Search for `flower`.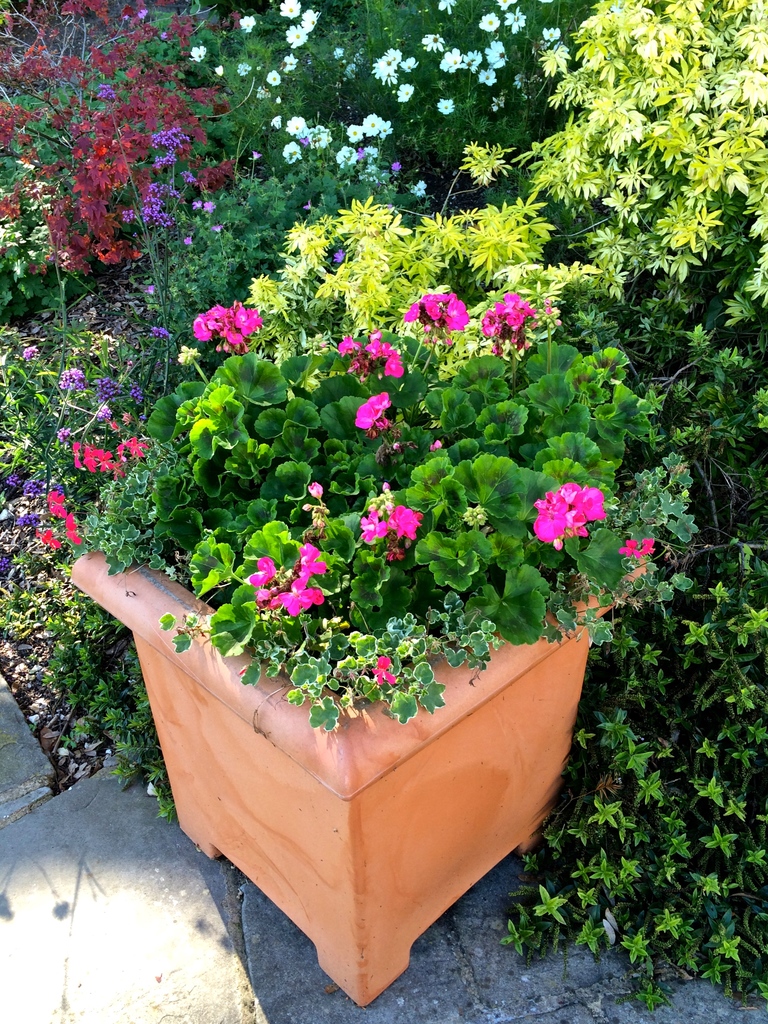
Found at l=35, t=492, r=80, b=554.
